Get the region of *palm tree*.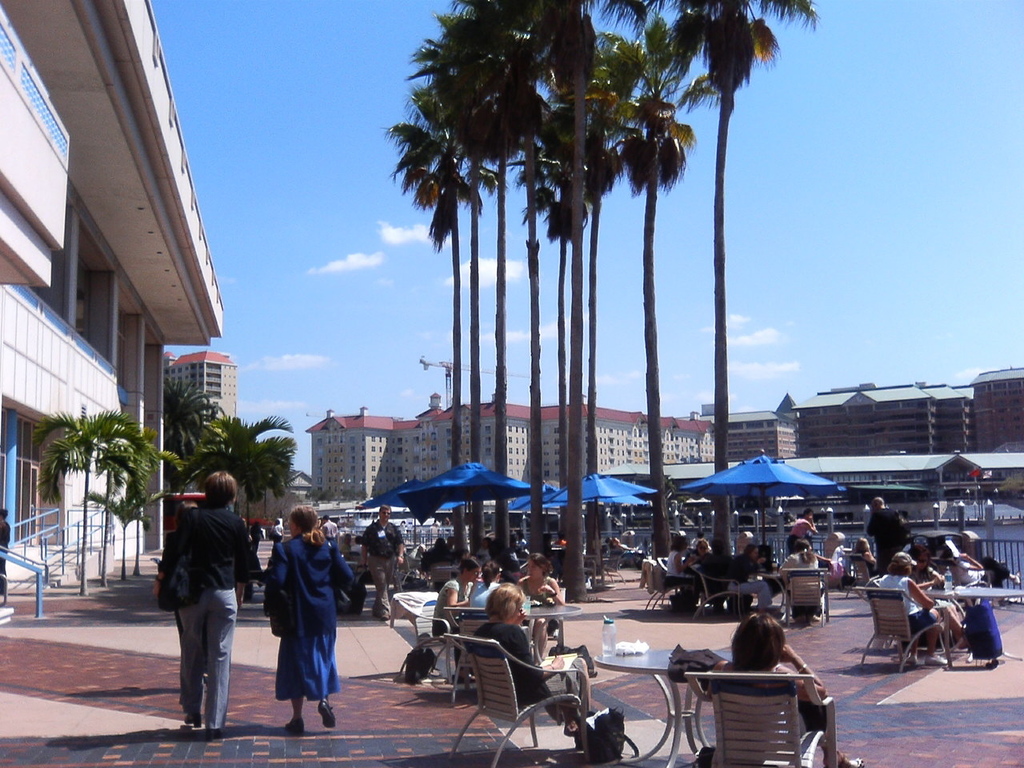
[x1=416, y1=110, x2=527, y2=438].
